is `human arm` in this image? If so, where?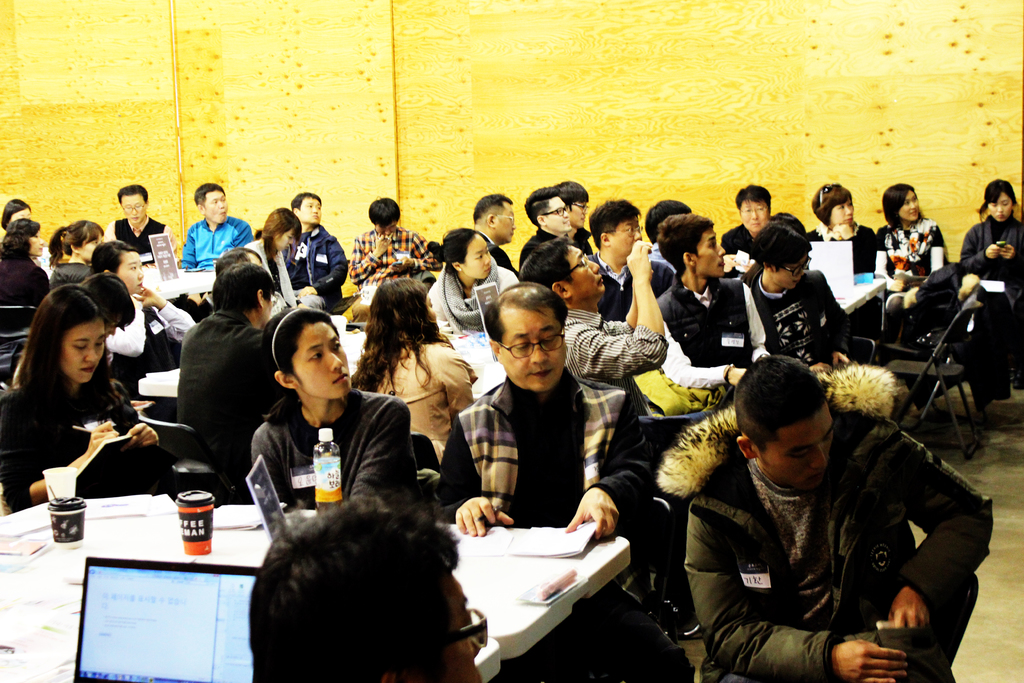
Yes, at x1=885, y1=448, x2=988, y2=662.
